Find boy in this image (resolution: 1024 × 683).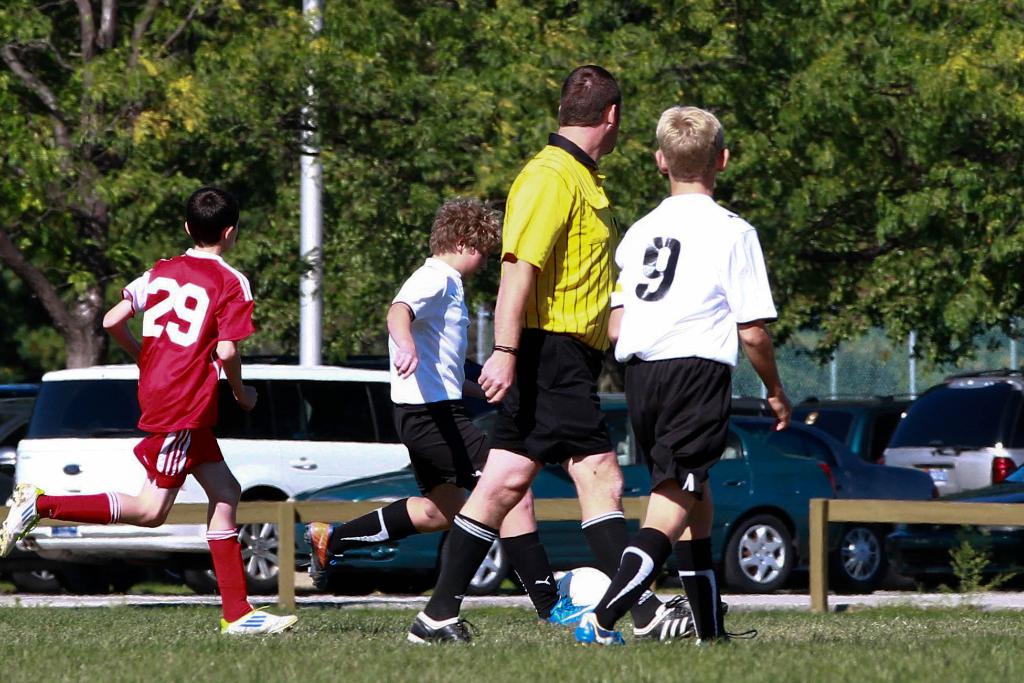
(left=577, top=109, right=796, bottom=645).
